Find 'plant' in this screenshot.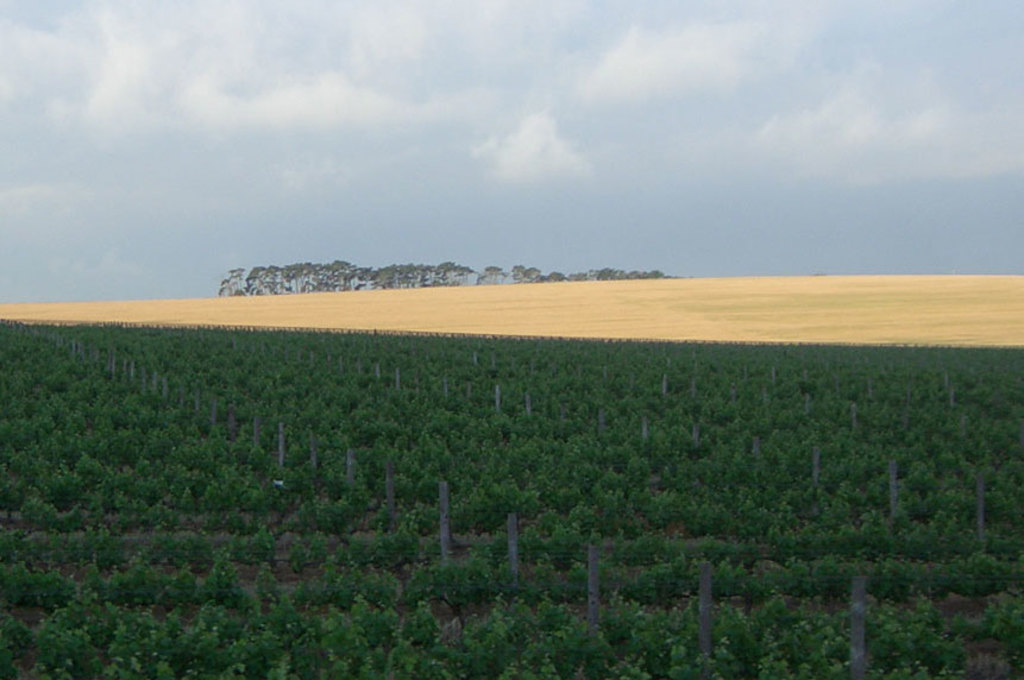
The bounding box for 'plant' is [x1=542, y1=605, x2=609, y2=668].
